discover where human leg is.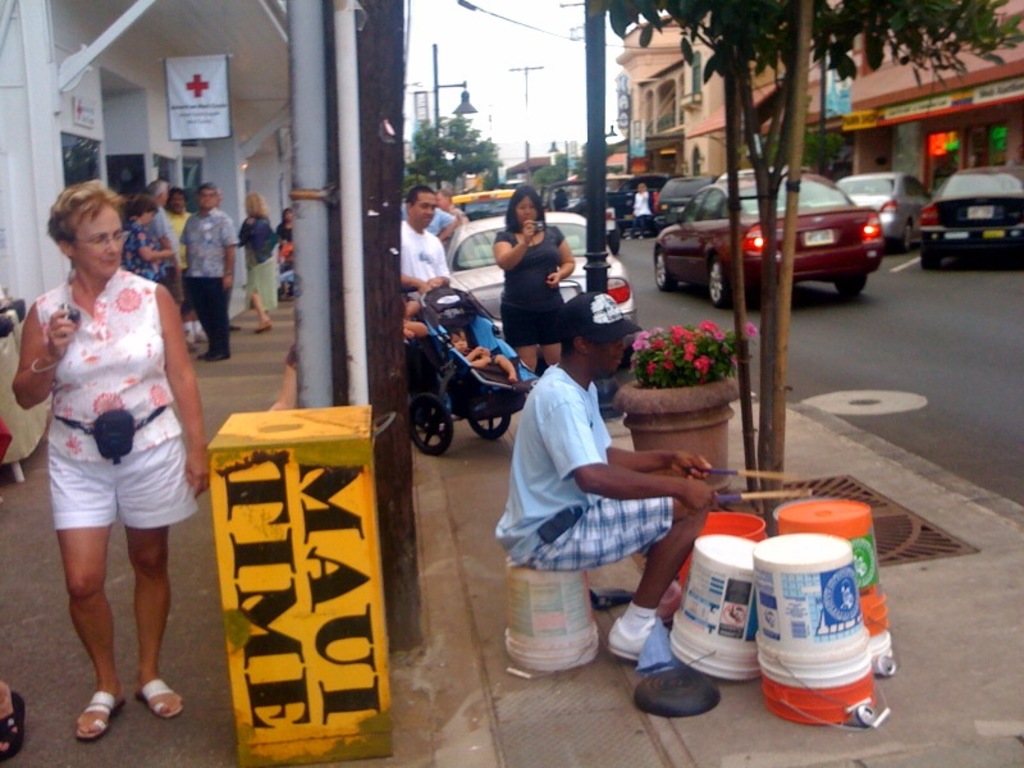
Discovered at (x1=470, y1=357, x2=492, y2=367).
